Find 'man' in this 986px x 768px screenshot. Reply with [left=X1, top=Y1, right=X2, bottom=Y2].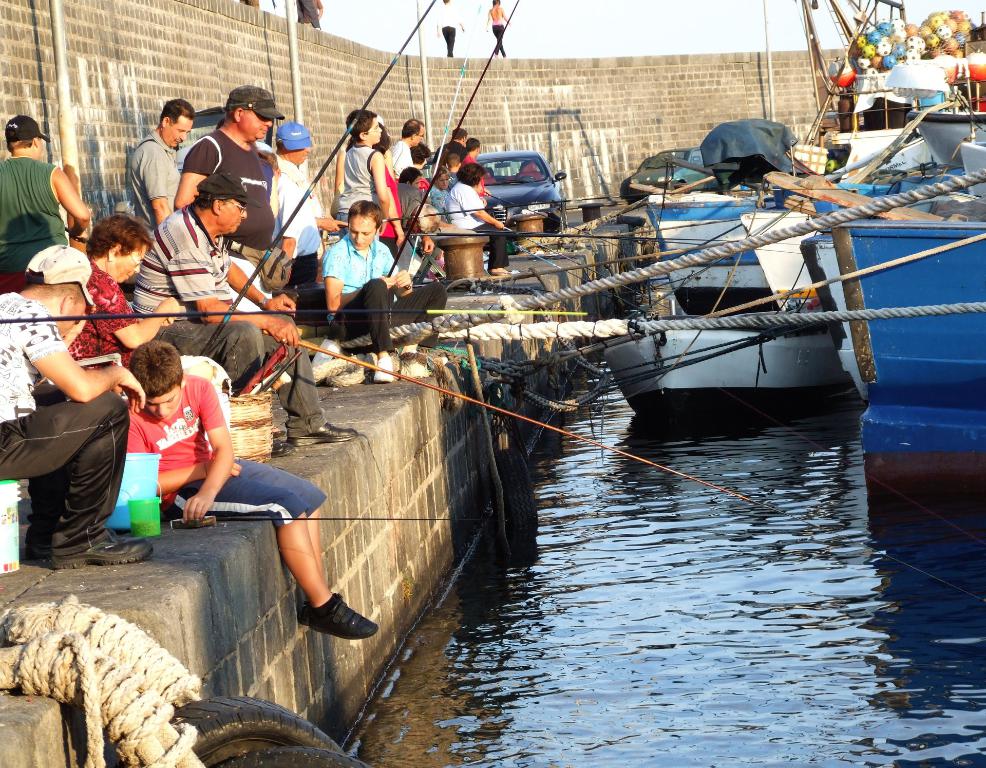
[left=267, top=122, right=348, bottom=292].
